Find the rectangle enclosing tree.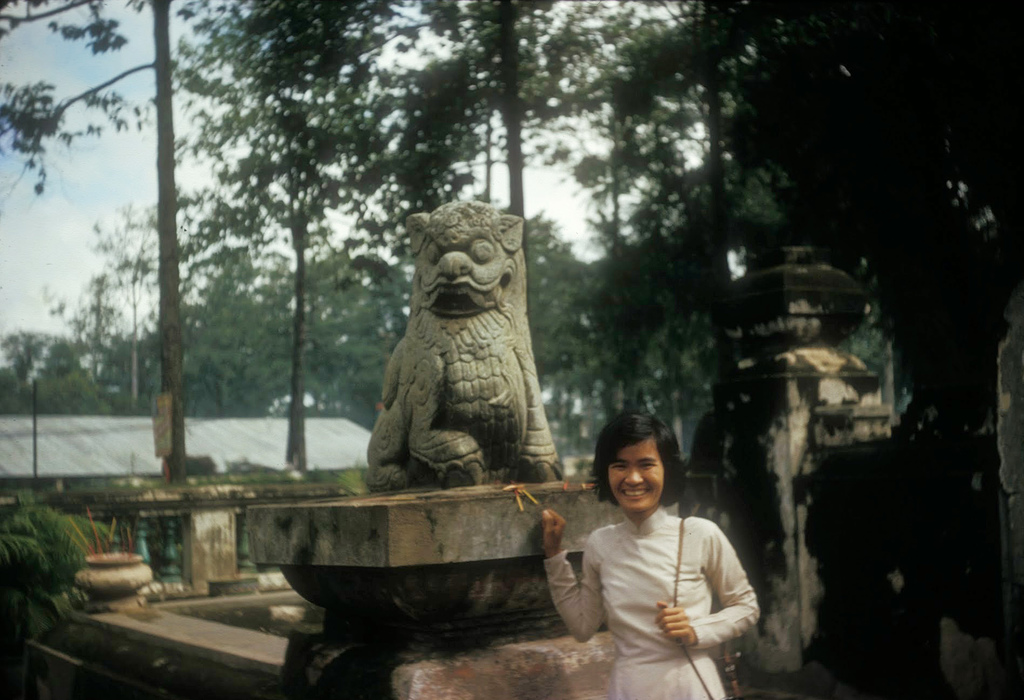
crop(562, 0, 1023, 441).
